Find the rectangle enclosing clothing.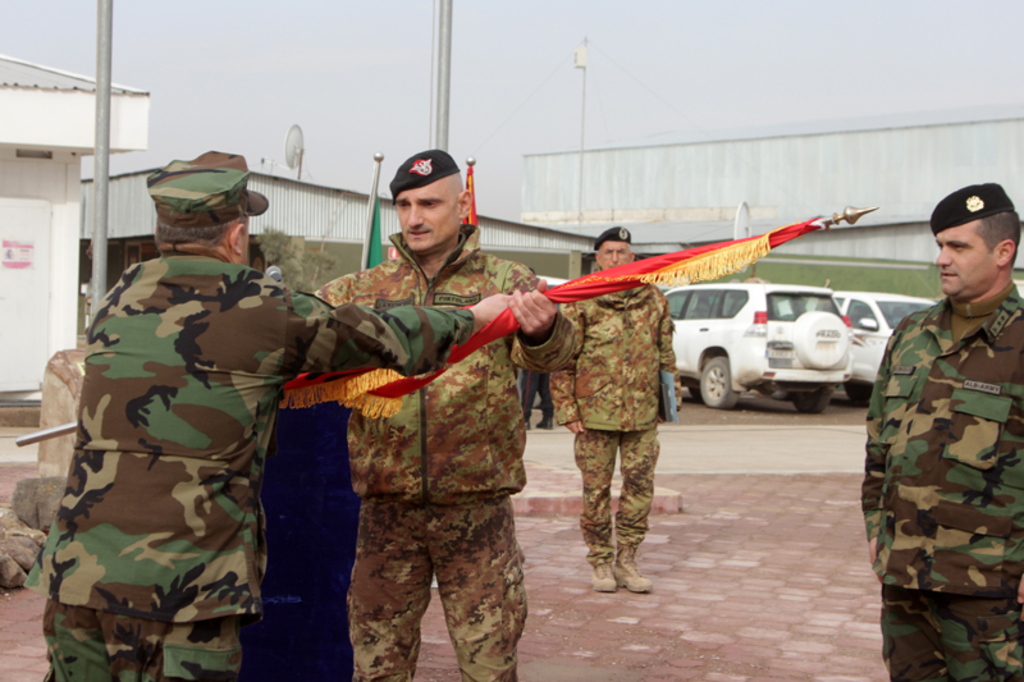
pyautogui.locateOnScreen(860, 226, 1023, 665).
